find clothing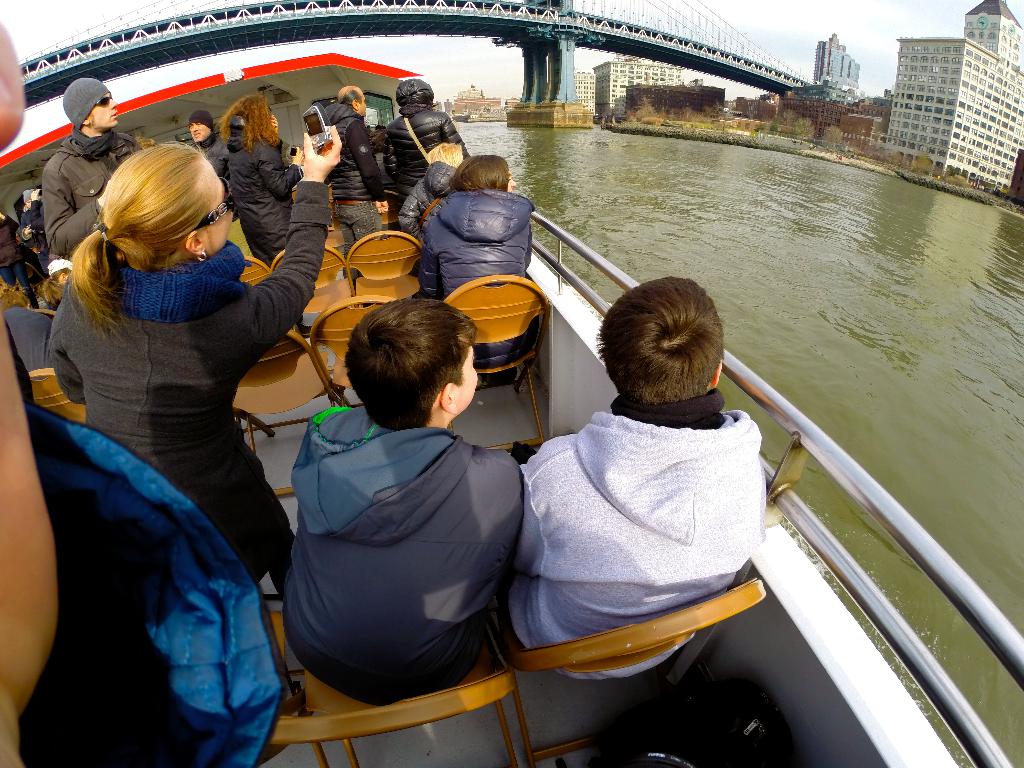
(277,405,530,708)
